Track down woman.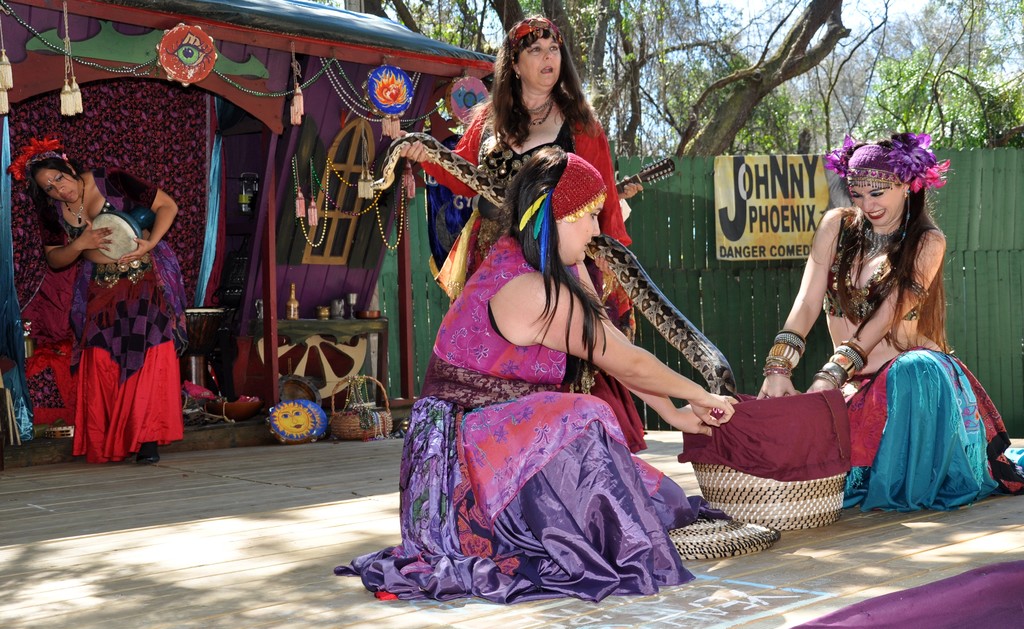
Tracked to x1=809, y1=142, x2=988, y2=525.
